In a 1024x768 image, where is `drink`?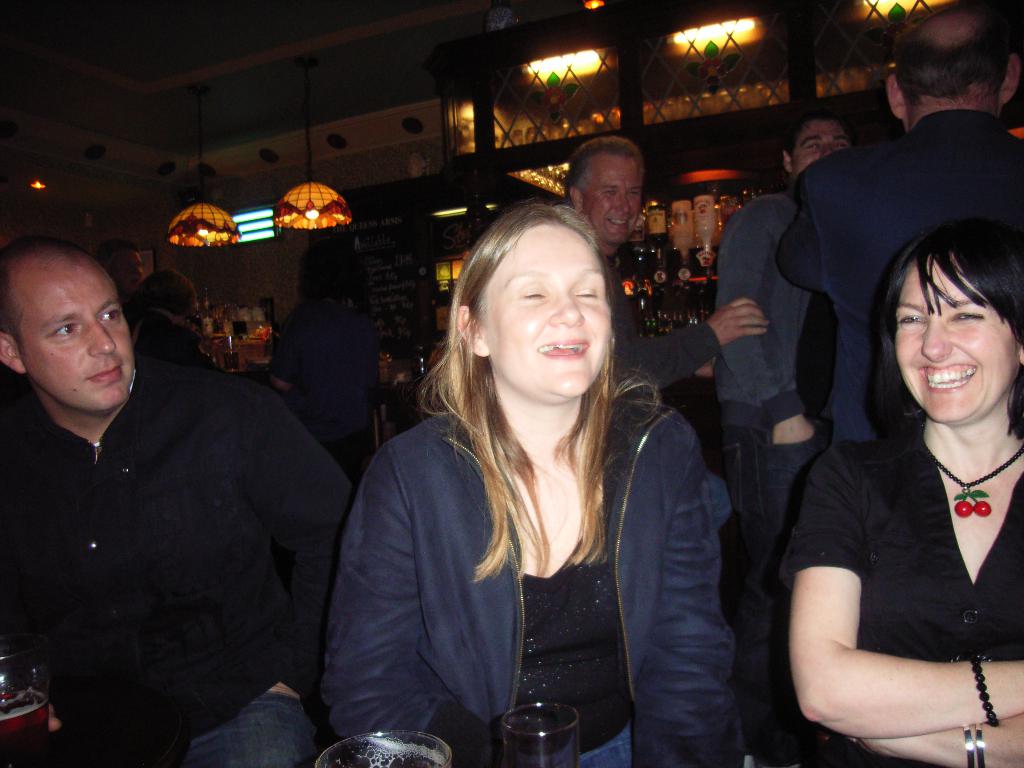
(left=0, top=703, right=57, bottom=767).
